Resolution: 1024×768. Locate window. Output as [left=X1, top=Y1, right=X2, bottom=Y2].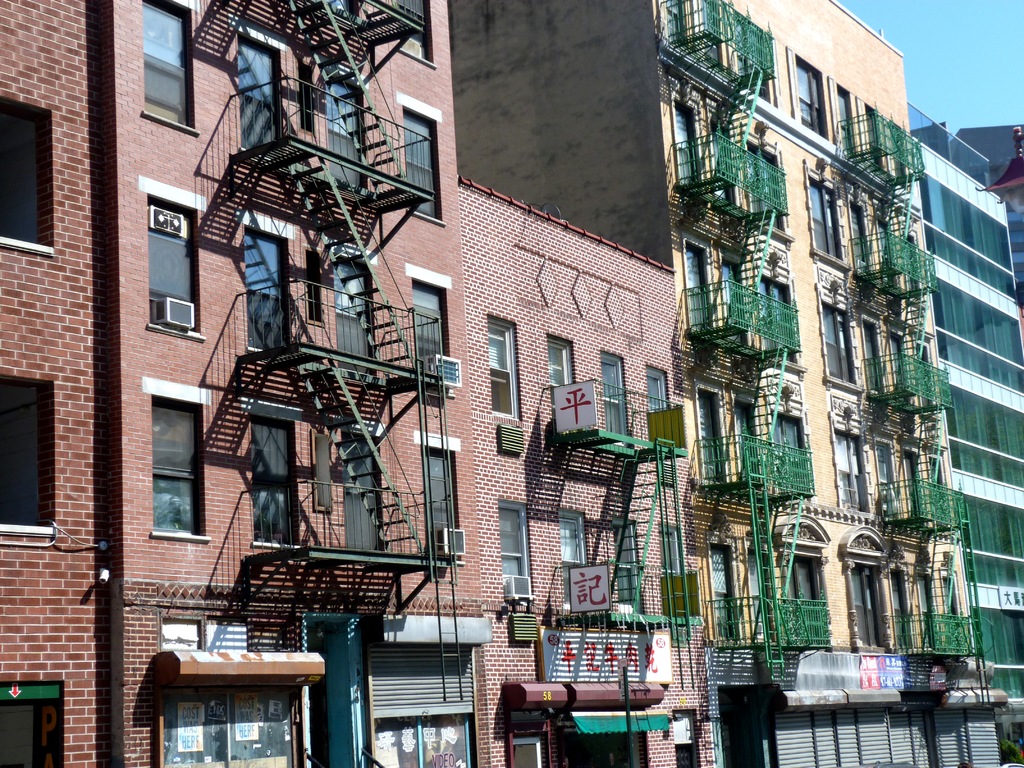
[left=485, top=320, right=513, bottom=415].
